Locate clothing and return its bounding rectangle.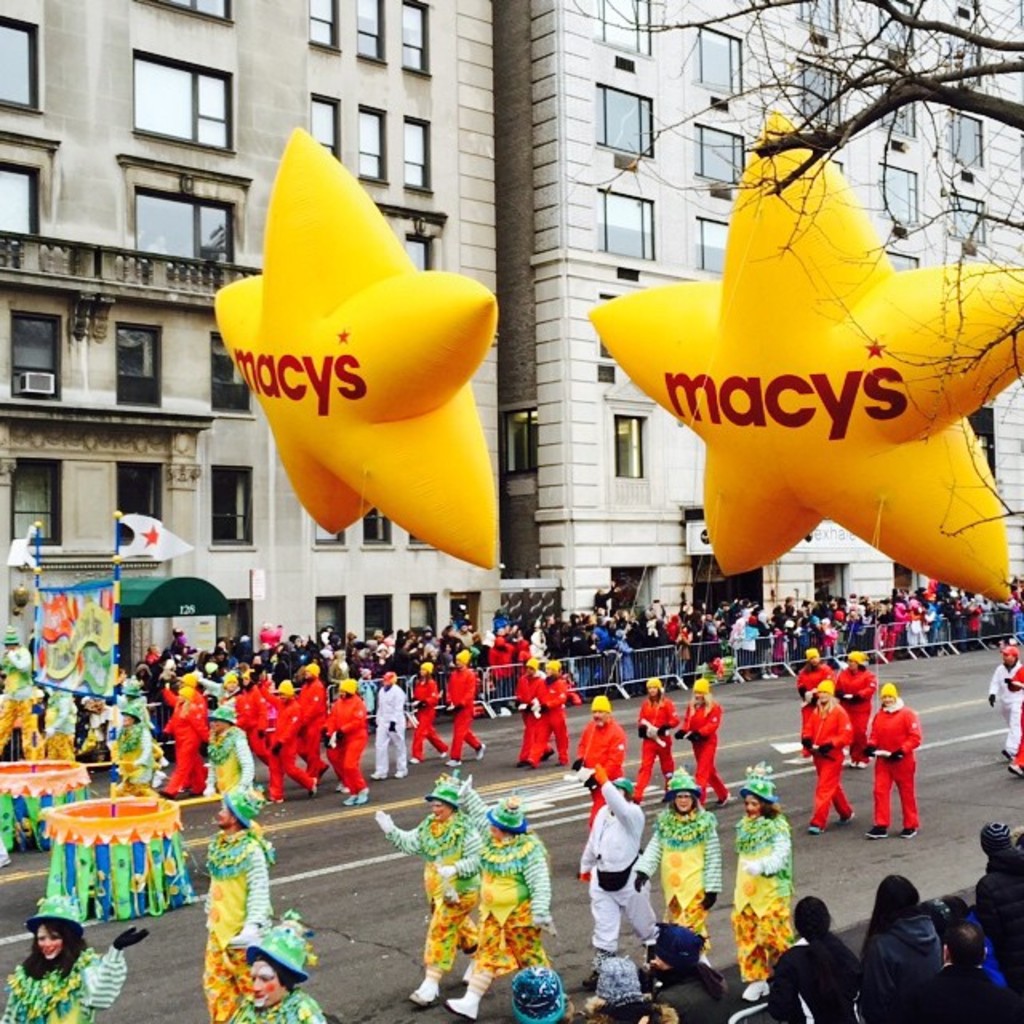
(445,664,485,758).
